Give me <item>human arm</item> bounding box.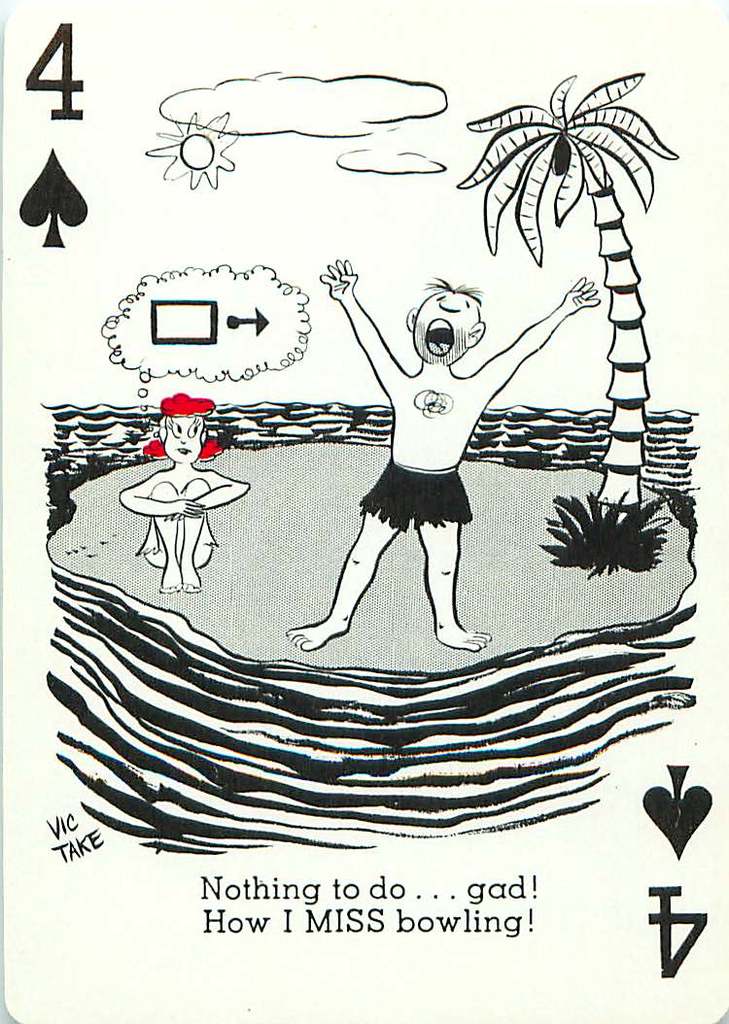
473/272/605/396.
